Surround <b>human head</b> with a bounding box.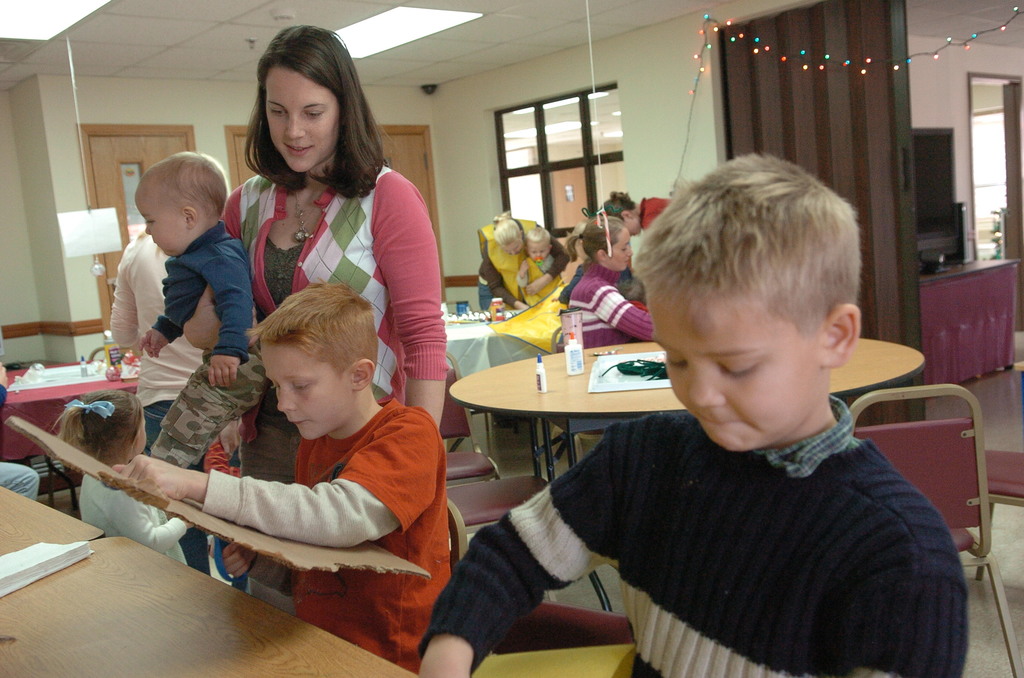
[252, 23, 367, 175].
